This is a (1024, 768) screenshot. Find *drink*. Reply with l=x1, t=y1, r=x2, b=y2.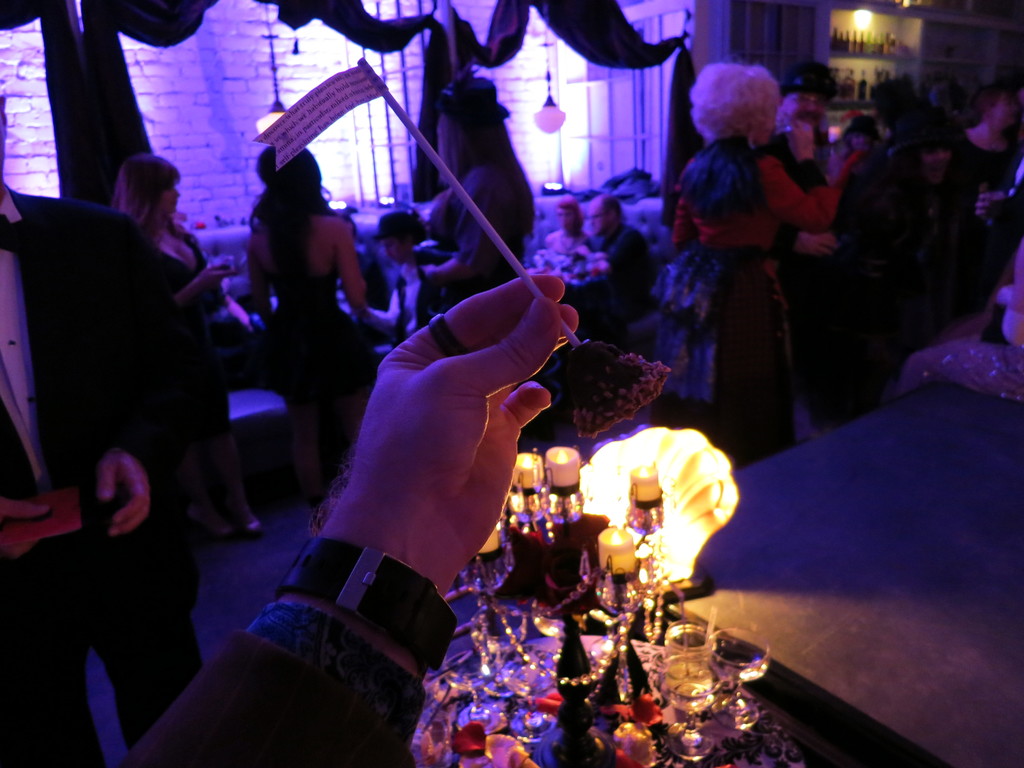
l=659, t=662, r=721, b=719.
